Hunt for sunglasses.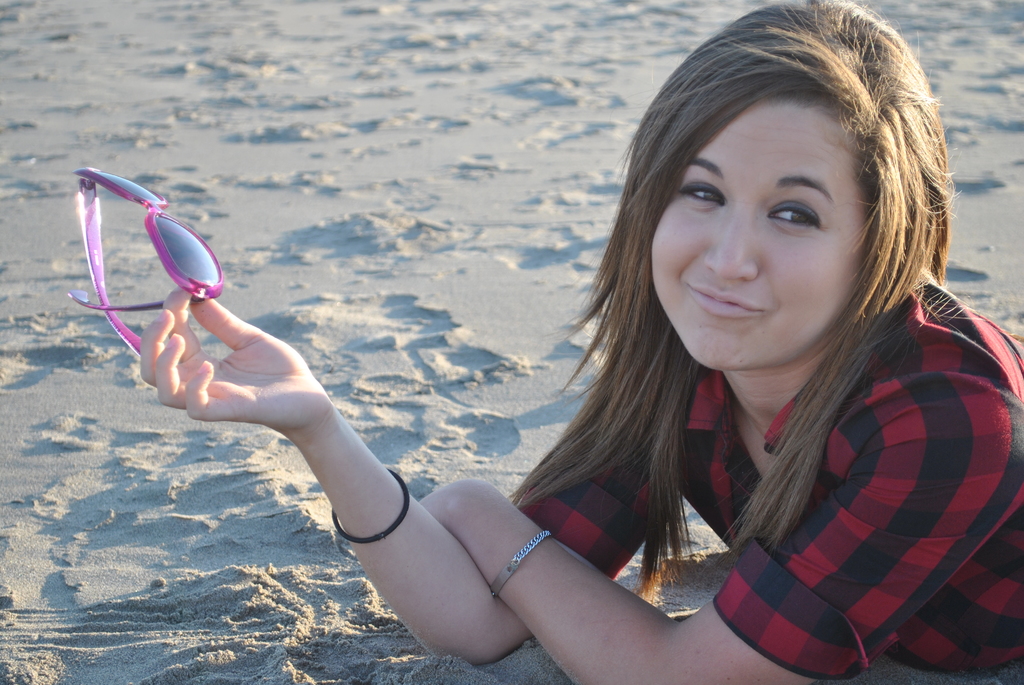
Hunted down at 69, 166, 229, 352.
